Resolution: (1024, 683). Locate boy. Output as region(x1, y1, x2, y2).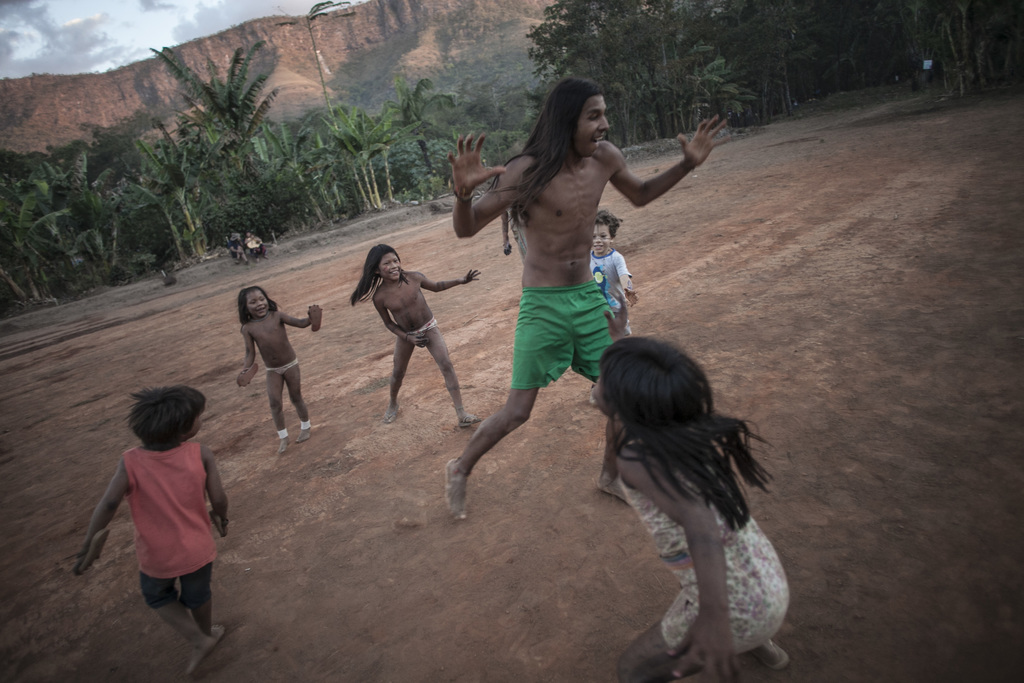
region(590, 208, 637, 338).
